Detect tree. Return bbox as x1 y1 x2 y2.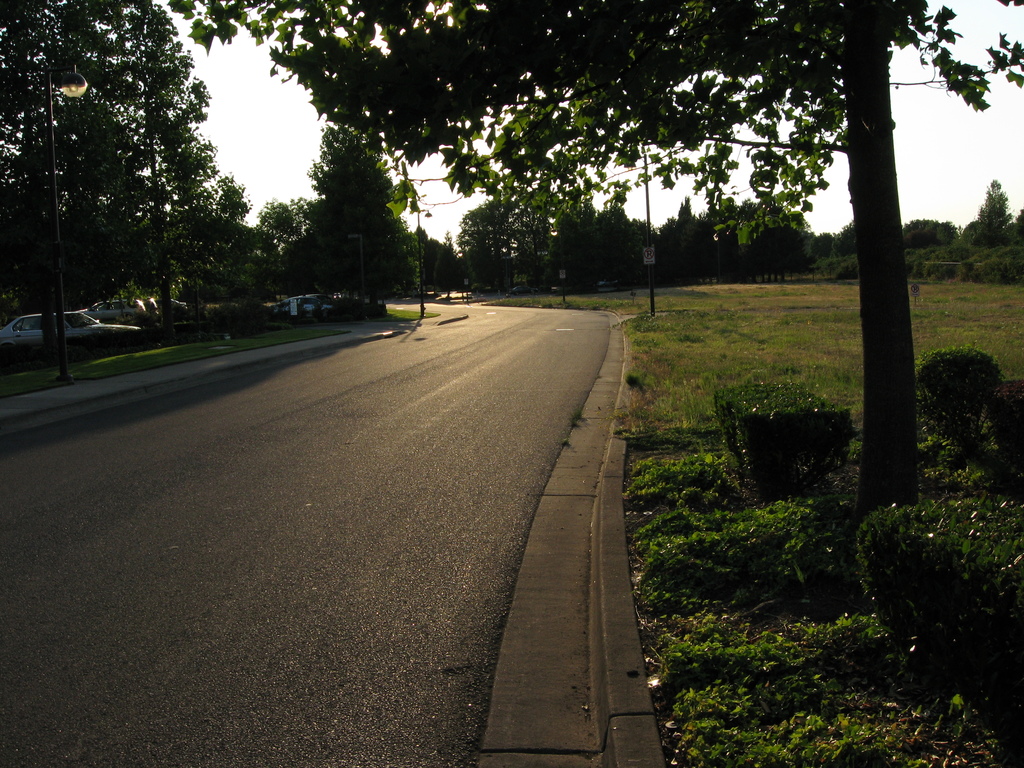
918 335 1000 450.
